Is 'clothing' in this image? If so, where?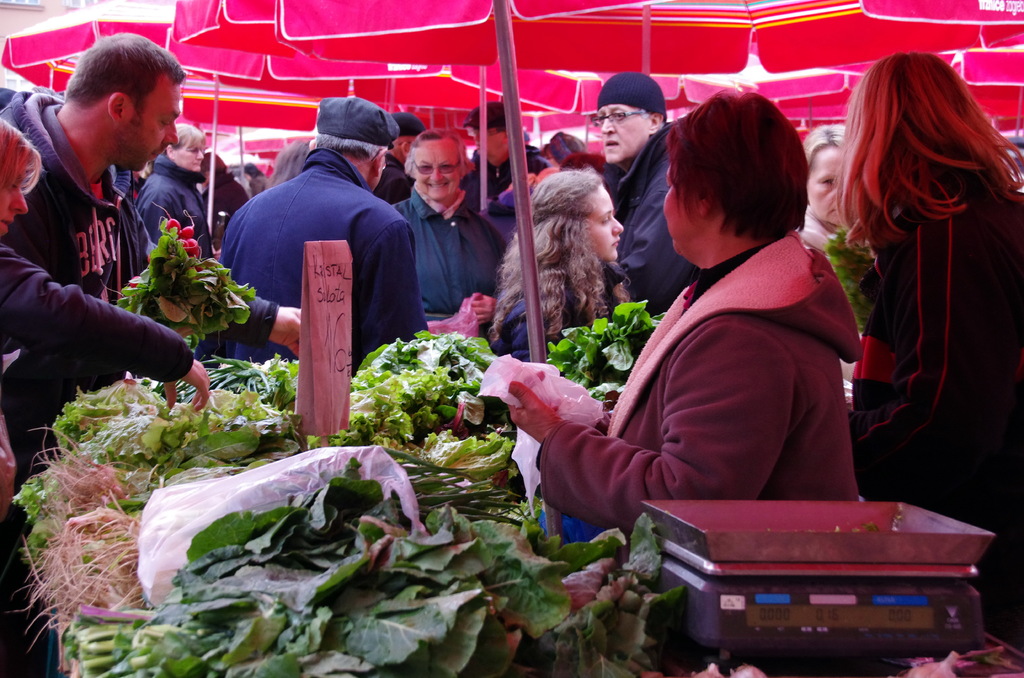
Yes, at x1=593 y1=117 x2=716 y2=322.
